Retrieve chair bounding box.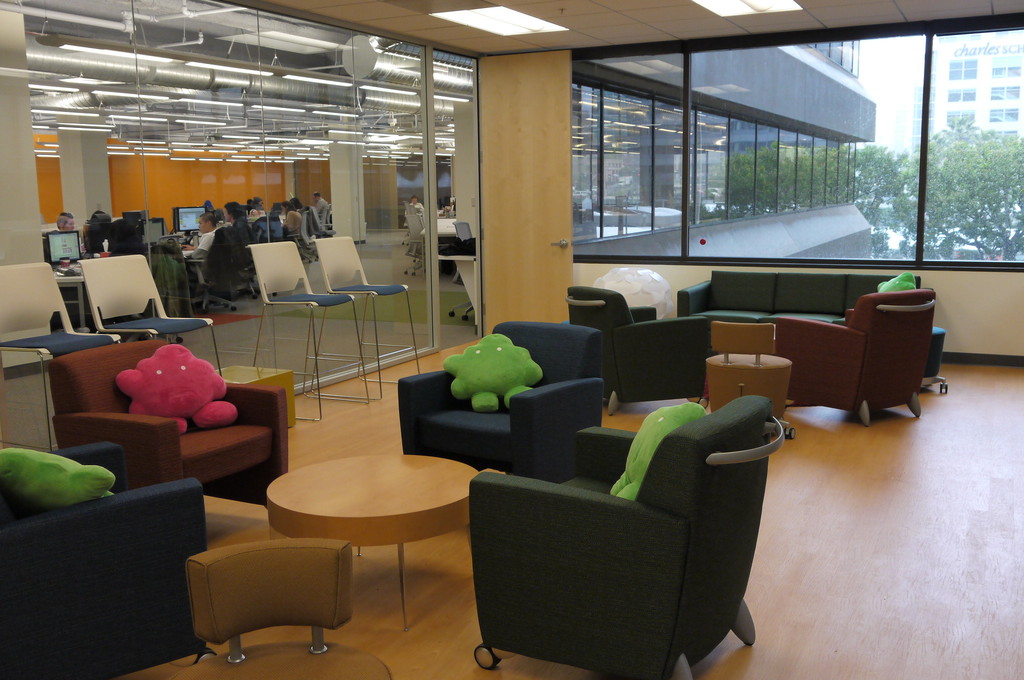
Bounding box: {"x1": 0, "y1": 257, "x2": 131, "y2": 446}.
